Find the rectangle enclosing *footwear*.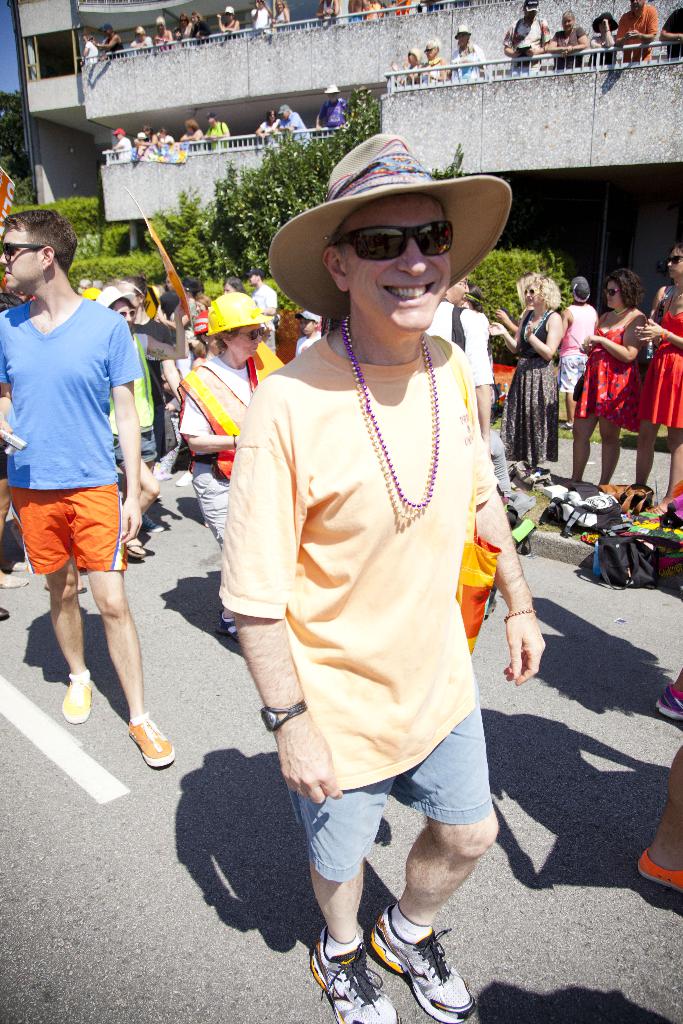
654:682:682:720.
